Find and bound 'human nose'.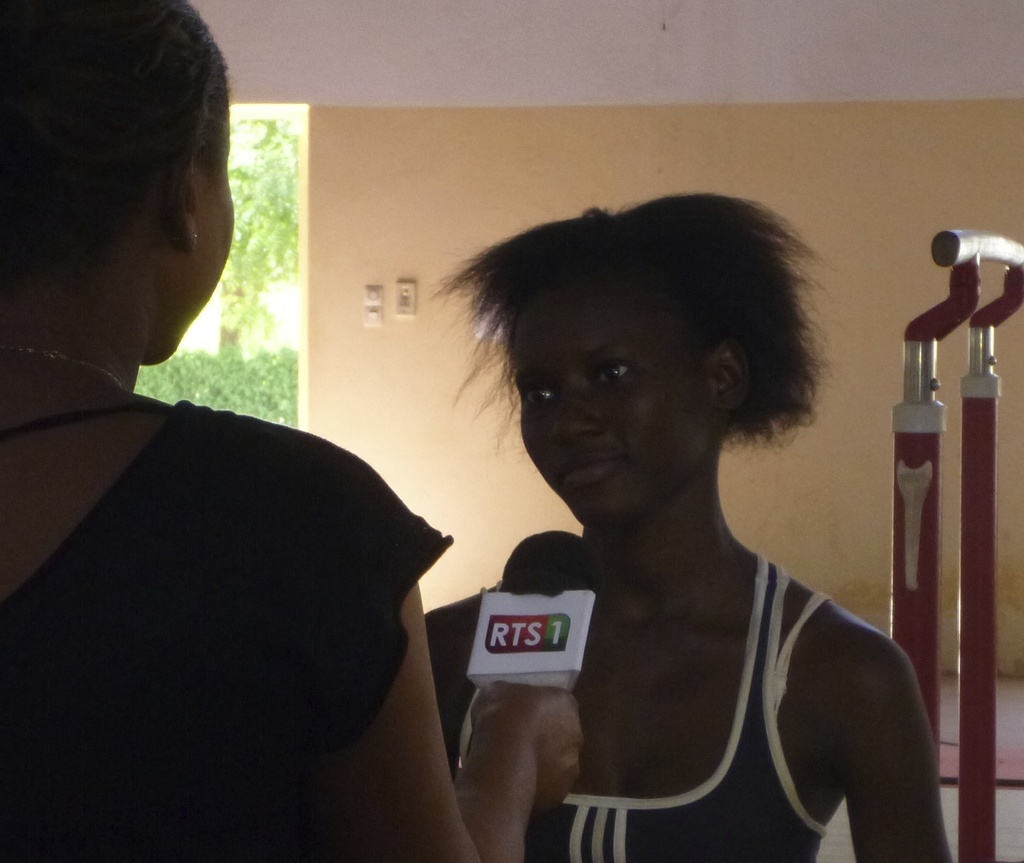
Bound: locate(554, 377, 599, 438).
